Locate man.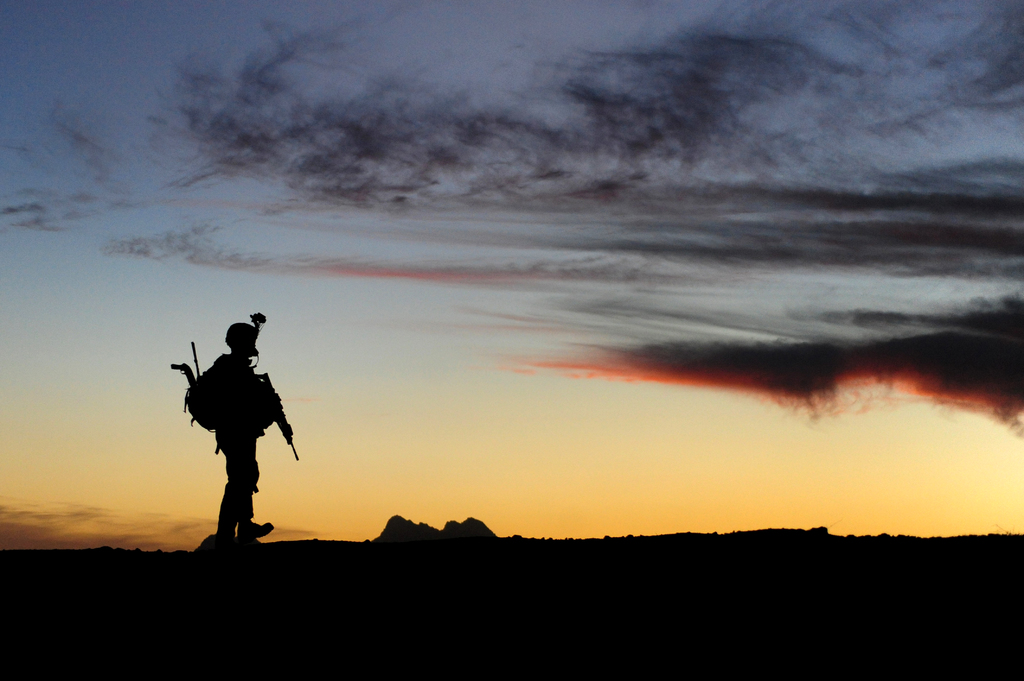
Bounding box: (x1=198, y1=304, x2=280, y2=545).
